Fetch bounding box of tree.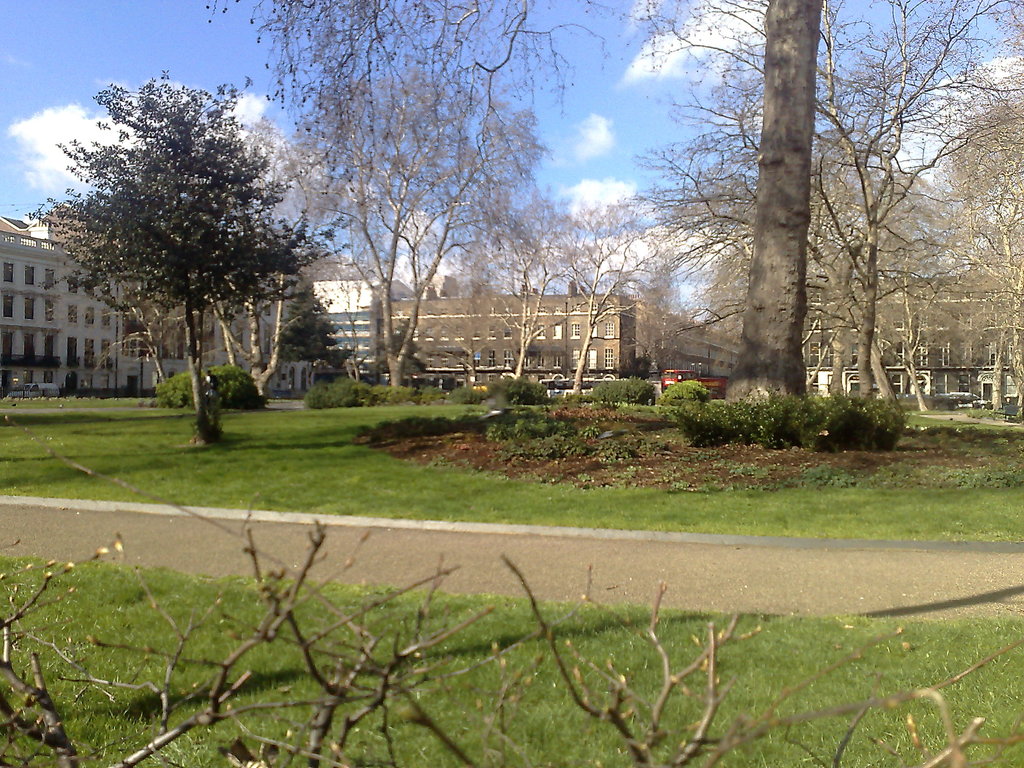
Bbox: 166,192,315,413.
